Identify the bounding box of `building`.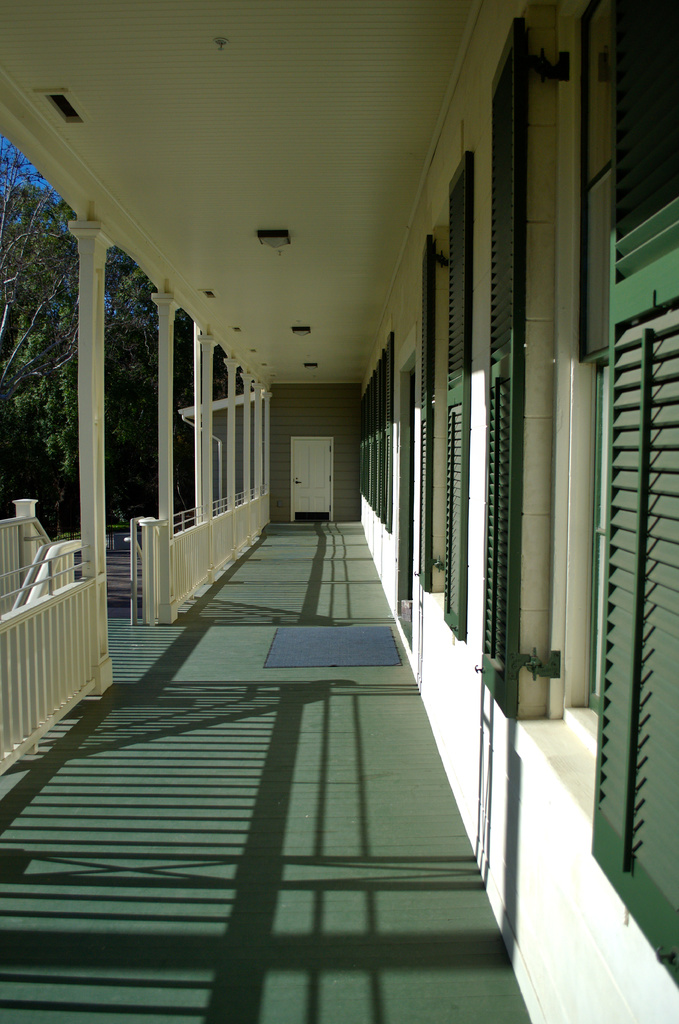
BBox(0, 0, 678, 1023).
